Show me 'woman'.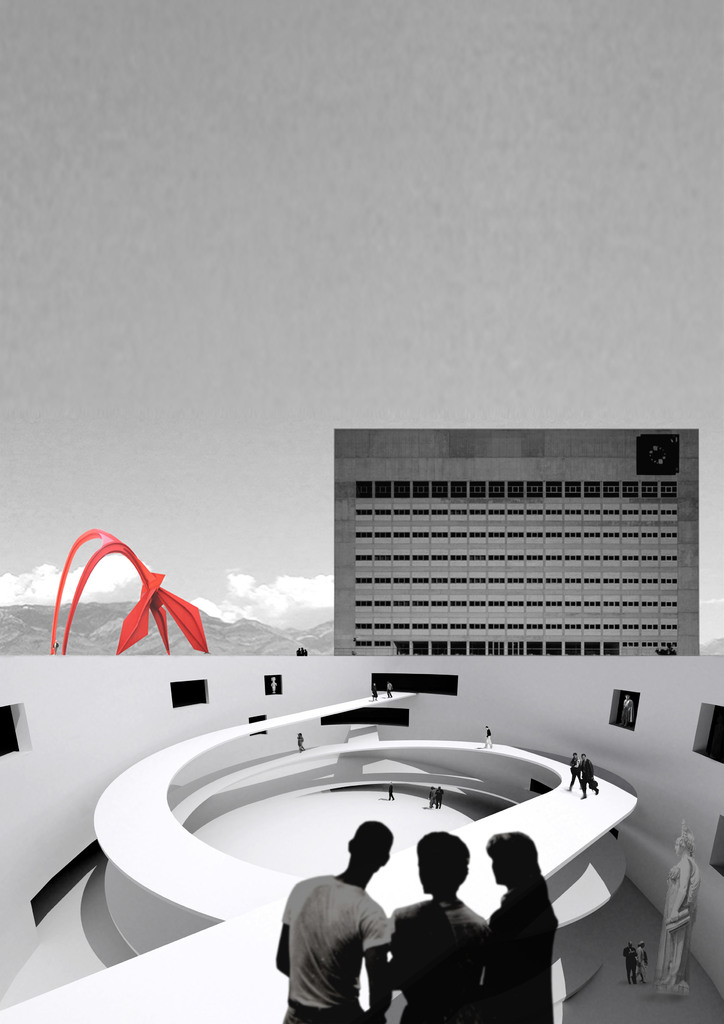
'woman' is here: x1=481 y1=831 x2=559 y2=1023.
